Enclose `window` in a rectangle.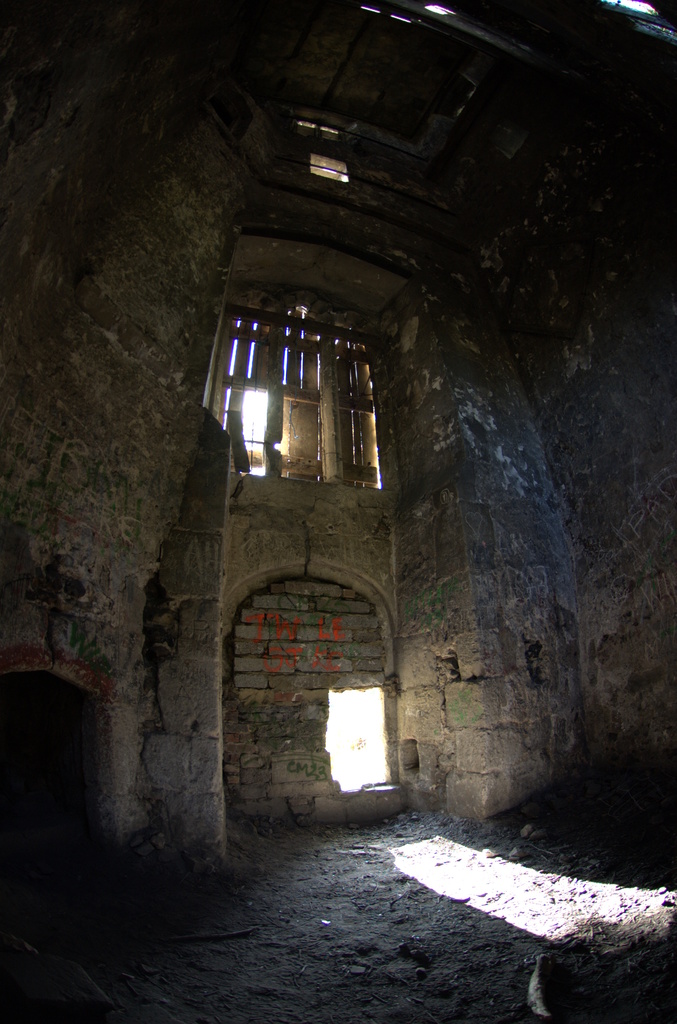
rect(220, 301, 385, 483).
